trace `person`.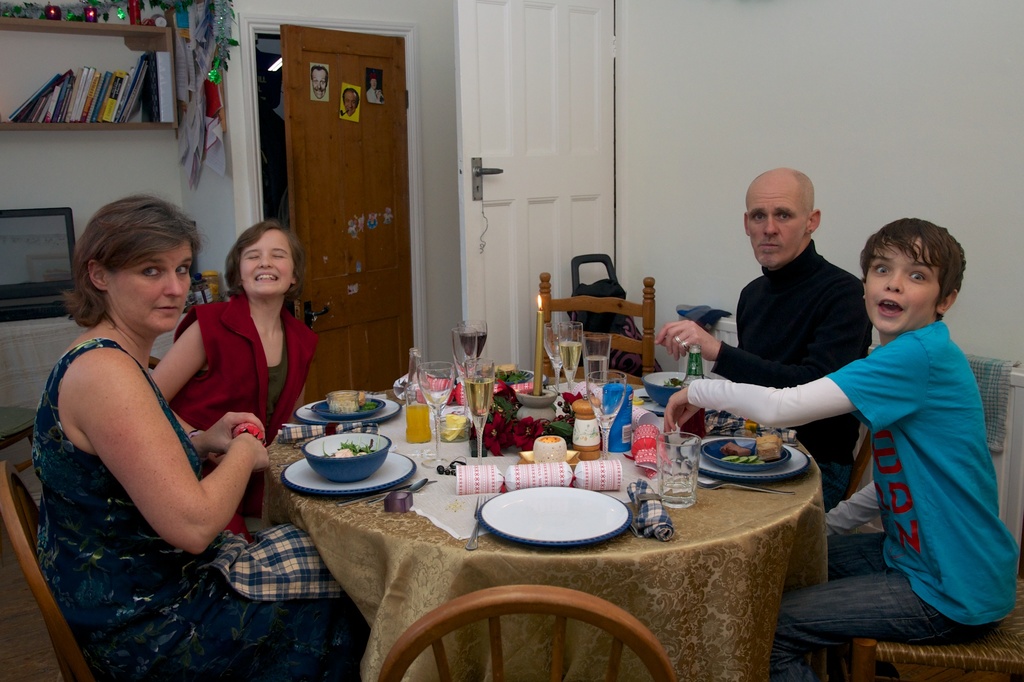
Traced to BBox(39, 198, 370, 681).
